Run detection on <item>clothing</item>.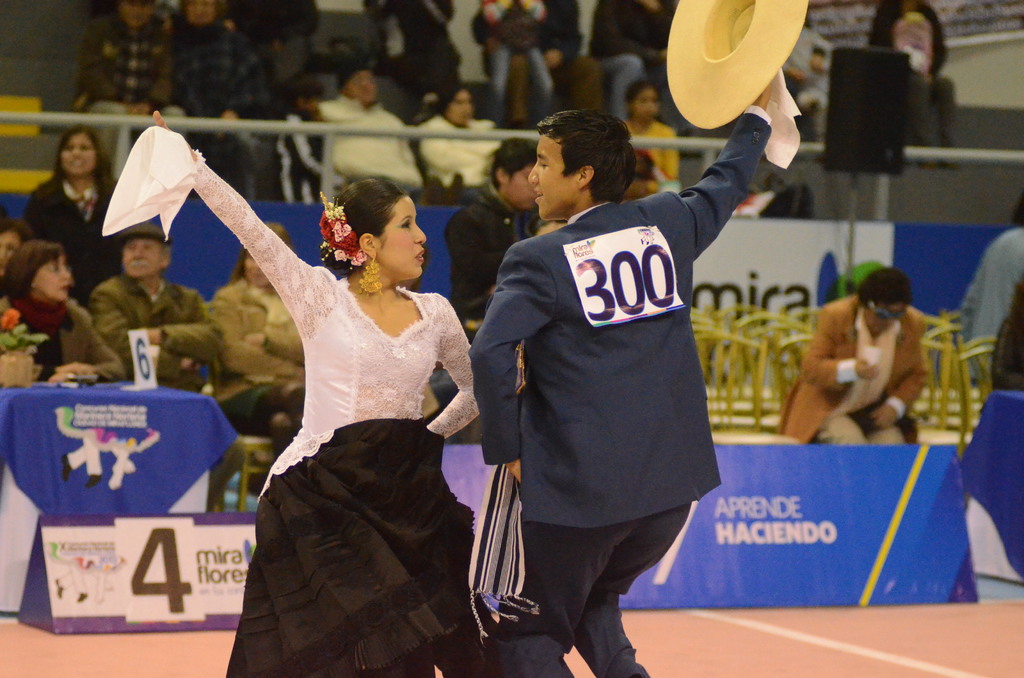
Result: (202, 275, 305, 433).
